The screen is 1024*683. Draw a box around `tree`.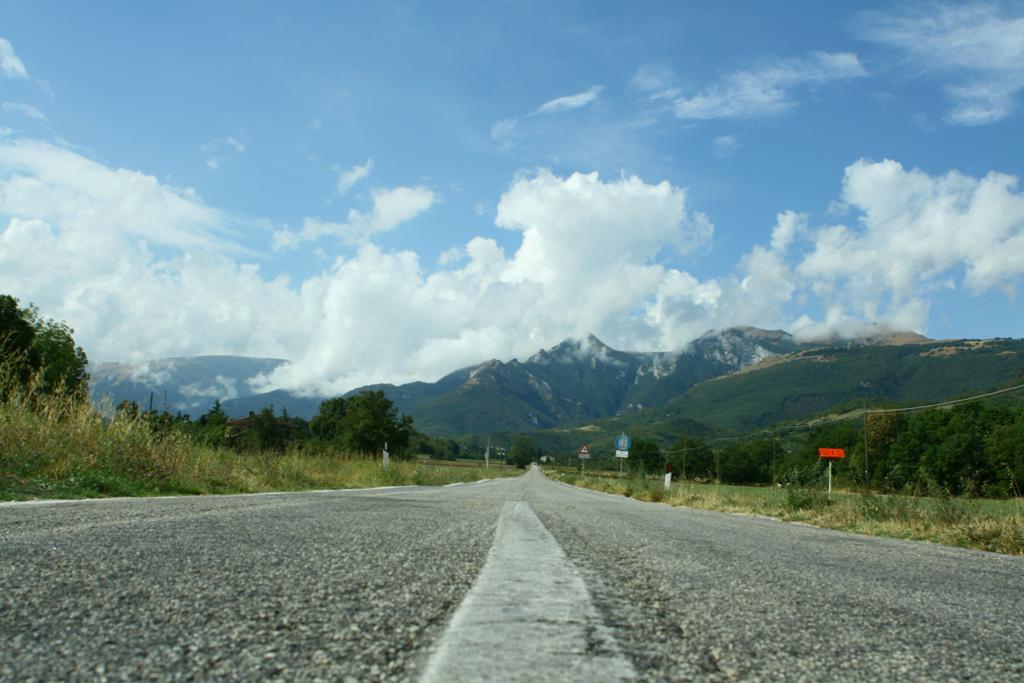
(x1=191, y1=392, x2=233, y2=444).
